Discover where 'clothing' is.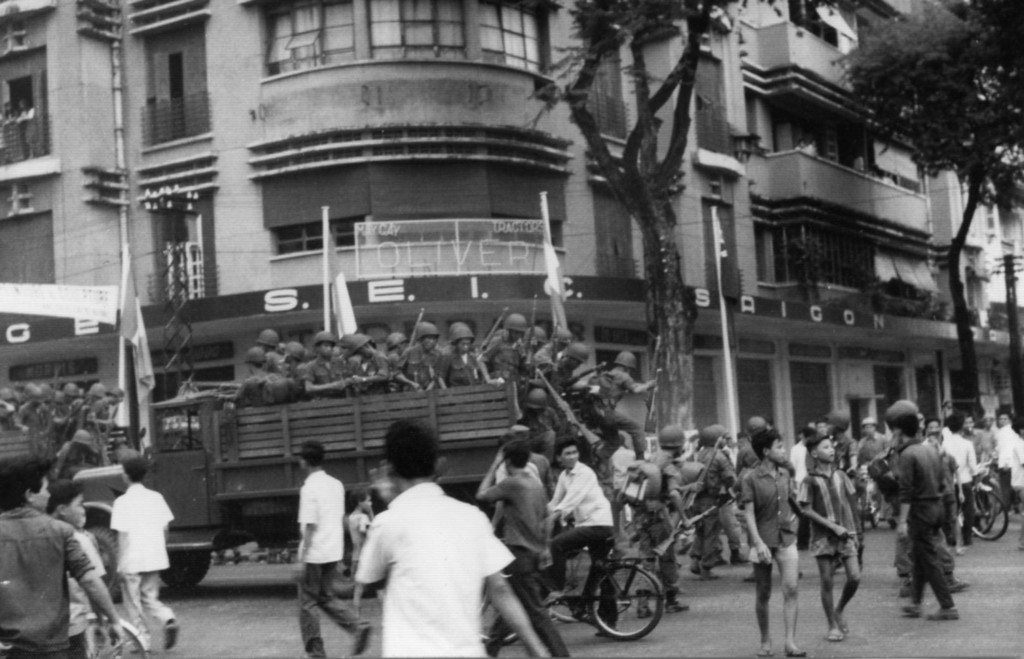
Discovered at bbox=[544, 454, 619, 622].
